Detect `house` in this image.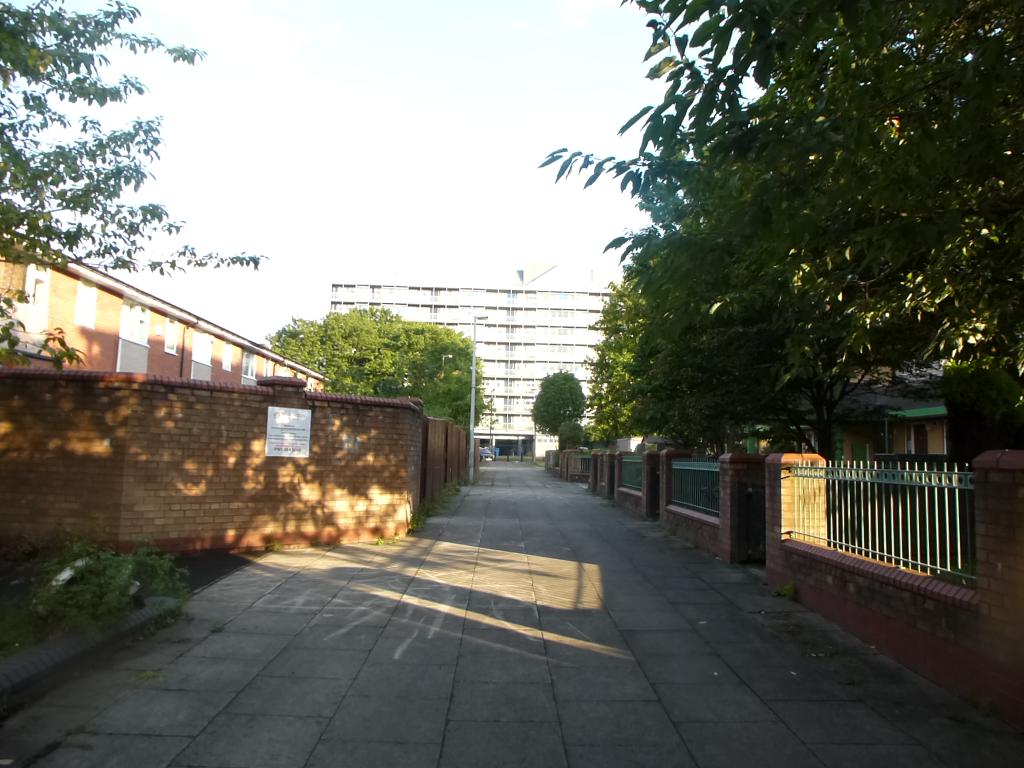
Detection: detection(0, 220, 334, 381).
